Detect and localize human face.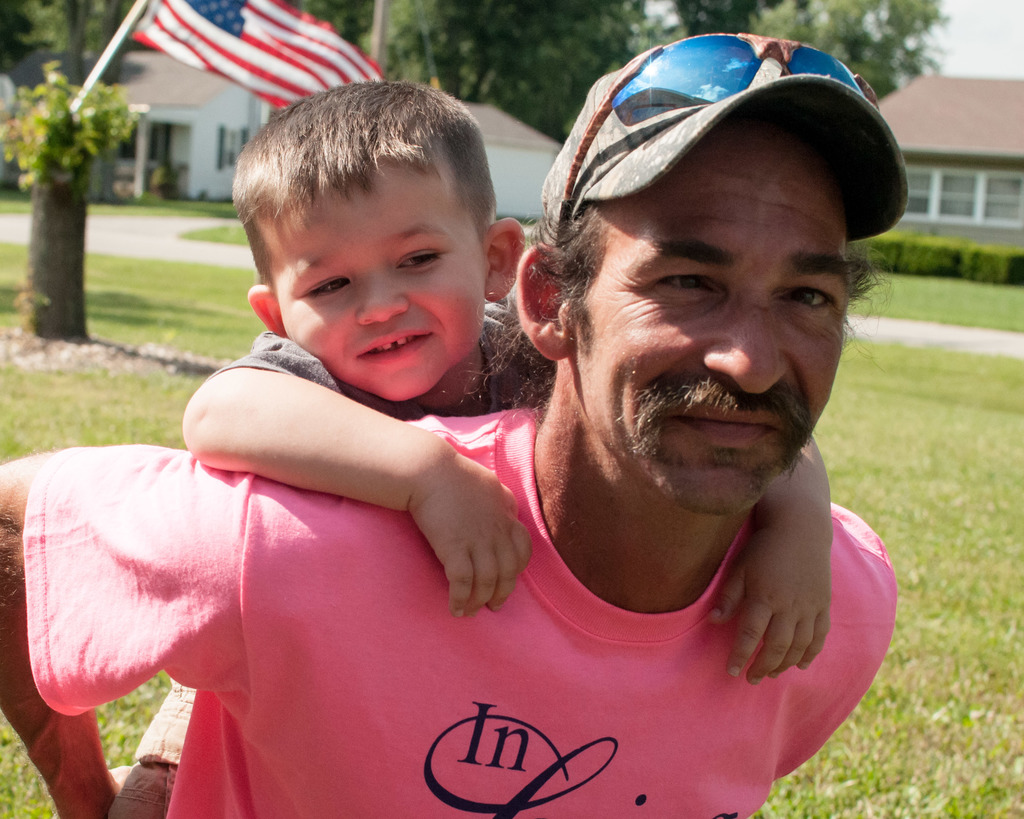
Localized at pyautogui.locateOnScreen(273, 198, 484, 400).
